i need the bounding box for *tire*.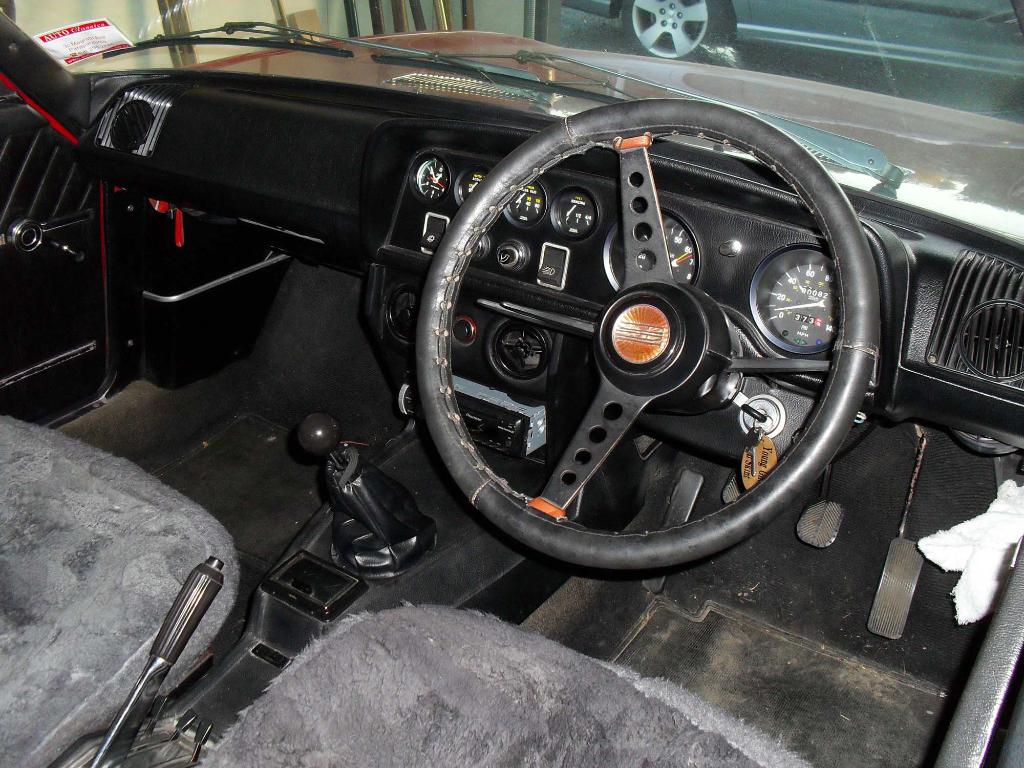
Here it is: crop(624, 0, 730, 63).
